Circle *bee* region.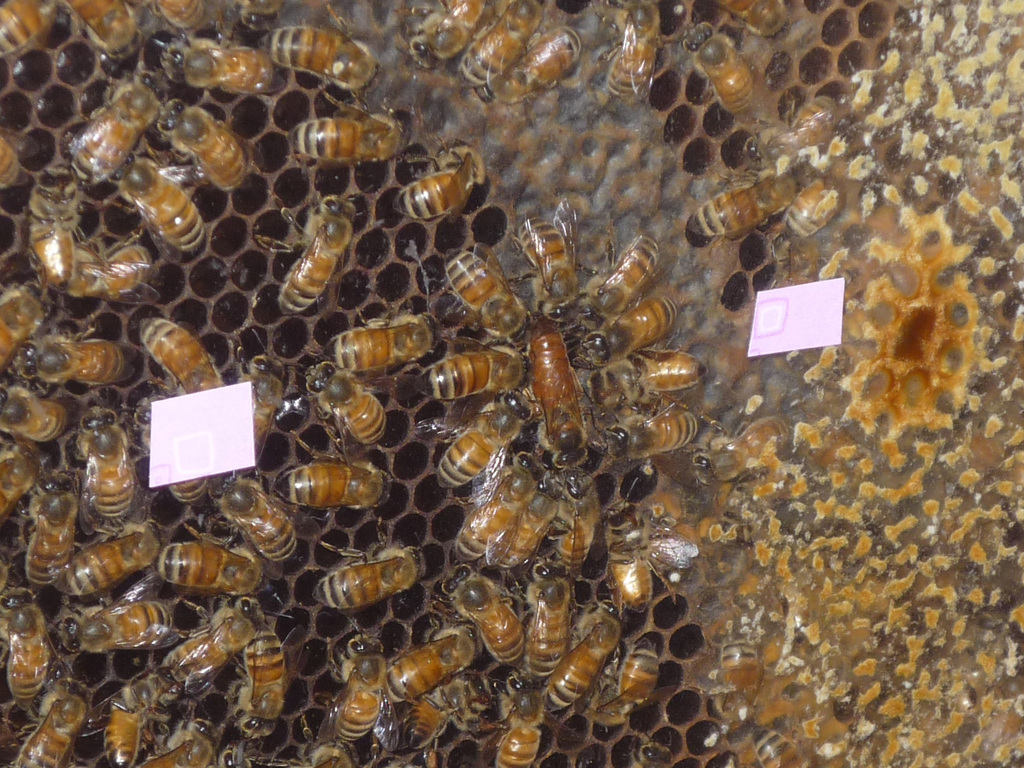
Region: bbox=[70, 403, 146, 515].
